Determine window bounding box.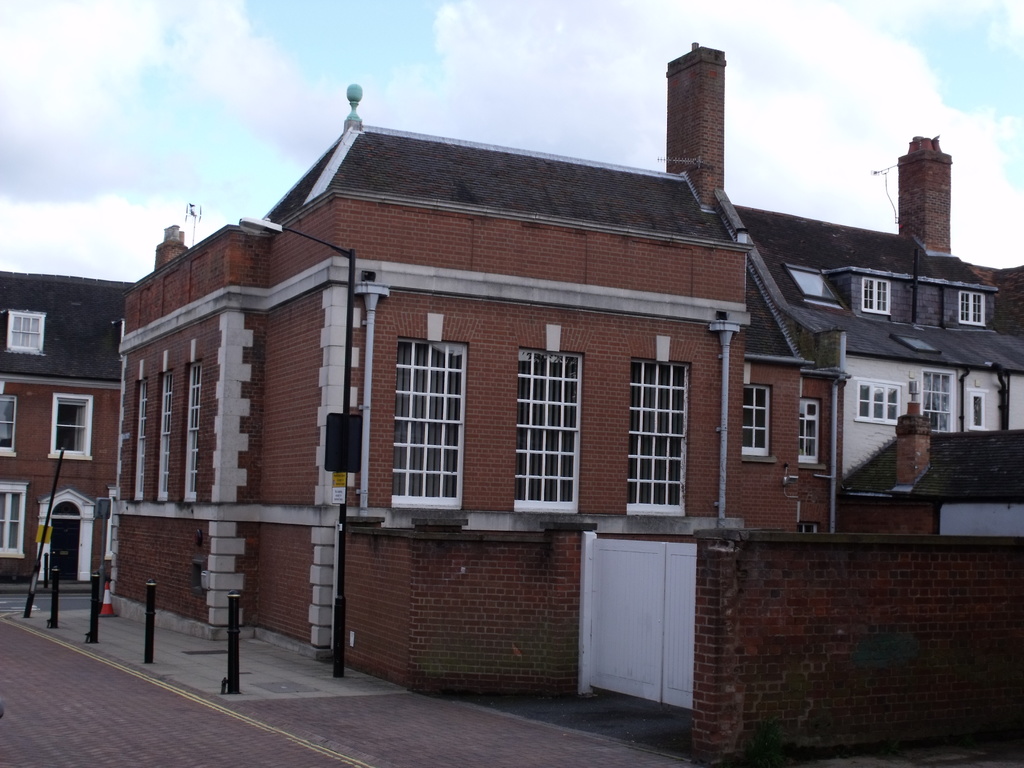
Determined: {"x1": 58, "y1": 396, "x2": 92, "y2": 462}.
